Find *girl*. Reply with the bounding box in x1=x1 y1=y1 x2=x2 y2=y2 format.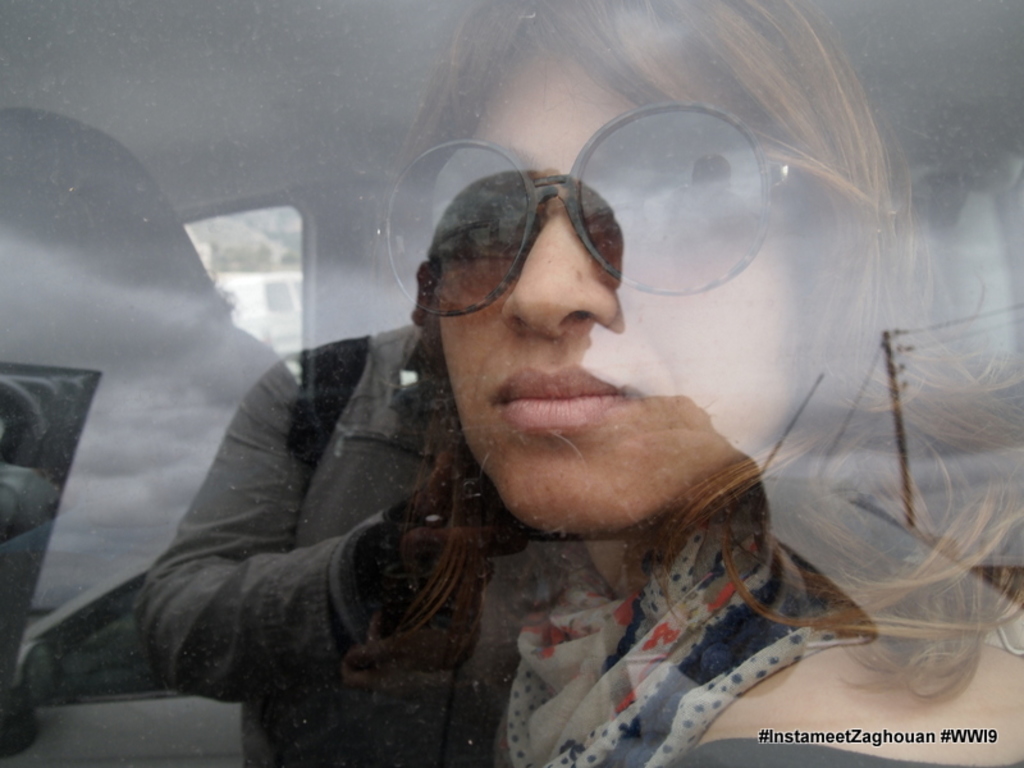
x1=335 y1=0 x2=1023 y2=767.
